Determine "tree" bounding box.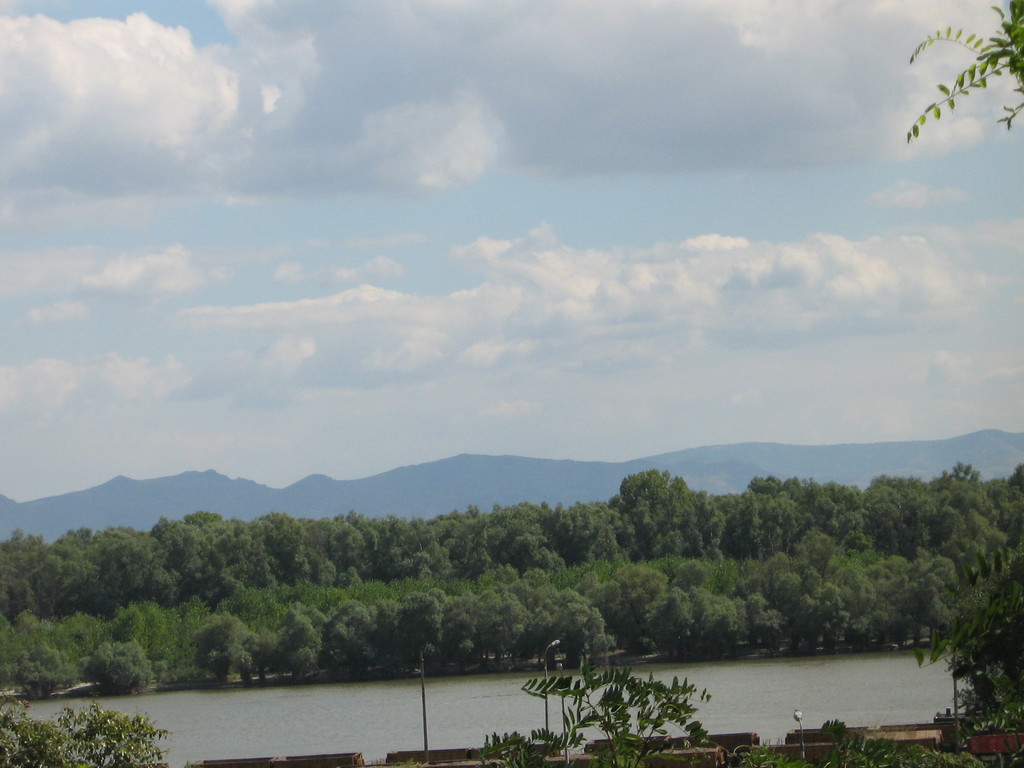
Determined: left=181, top=610, right=237, bottom=680.
